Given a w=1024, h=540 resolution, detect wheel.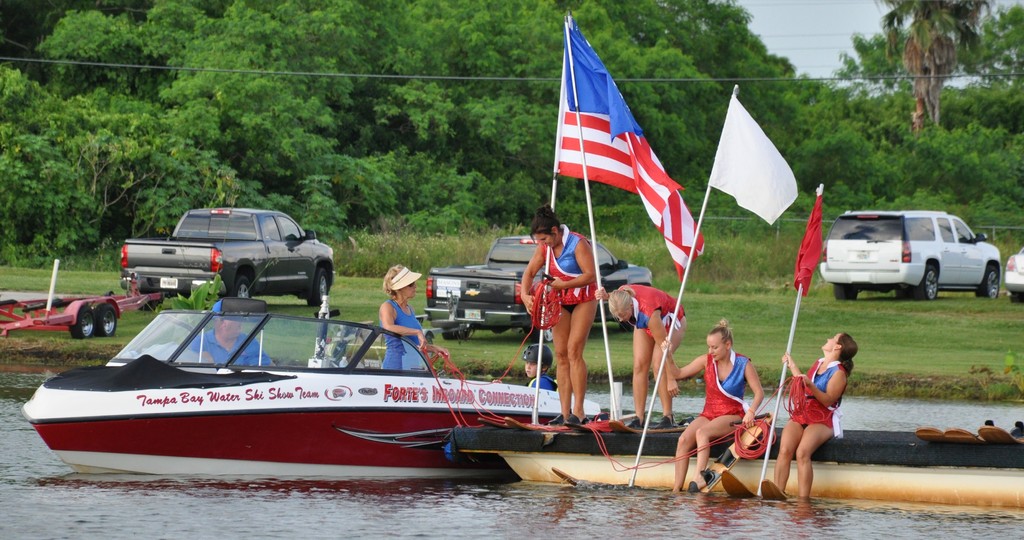
<bbox>442, 323, 467, 341</bbox>.
